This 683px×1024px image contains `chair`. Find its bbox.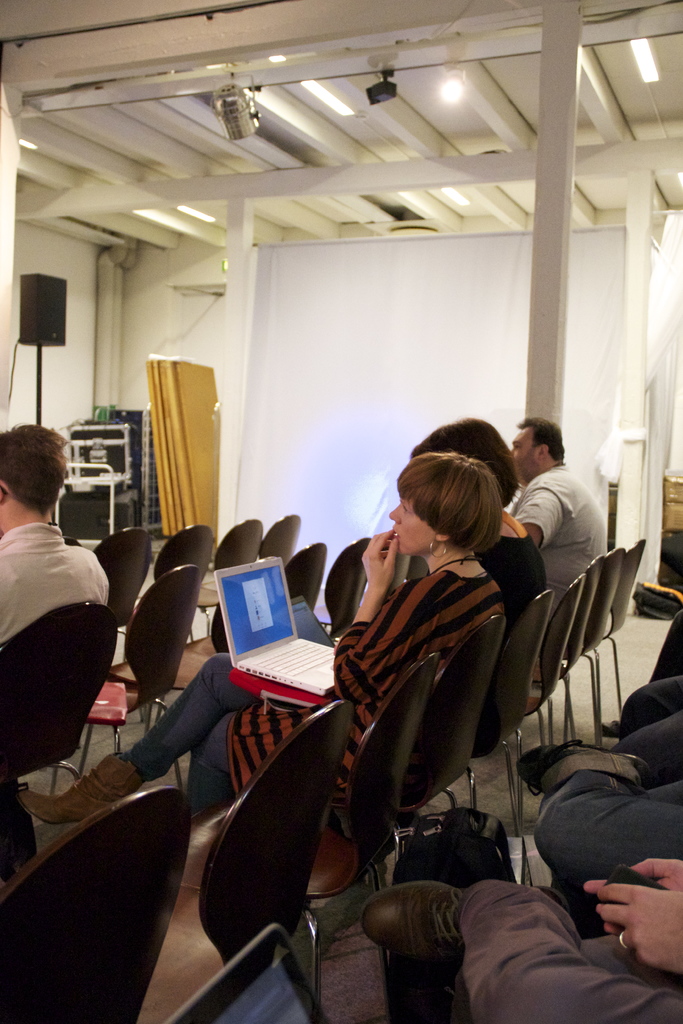
(498,574,577,861).
